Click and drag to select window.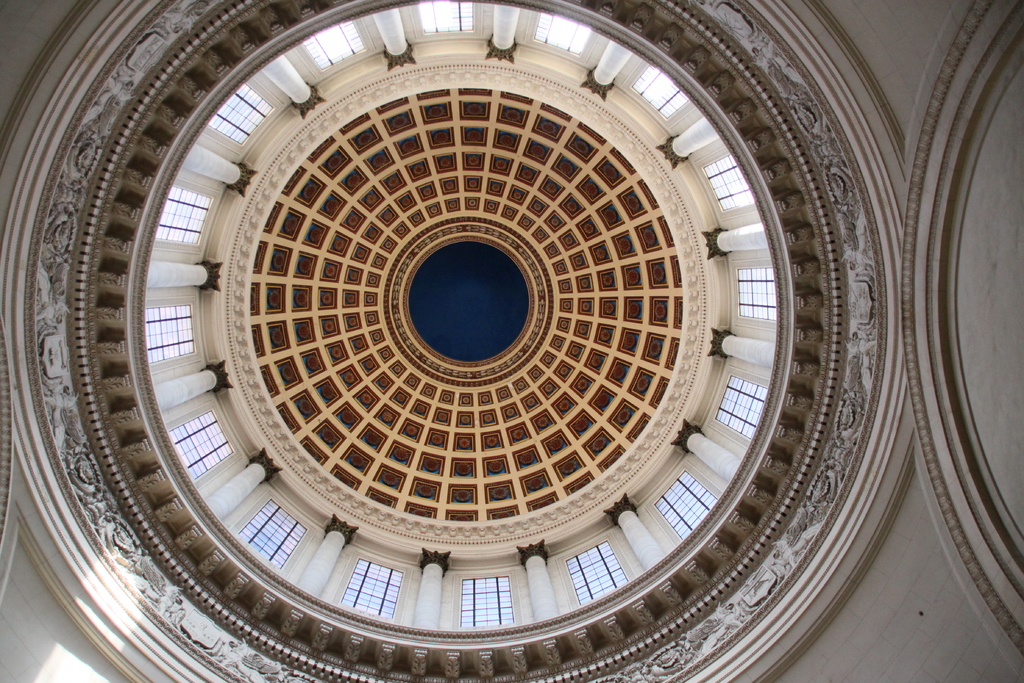
Selection: rect(164, 401, 236, 481).
